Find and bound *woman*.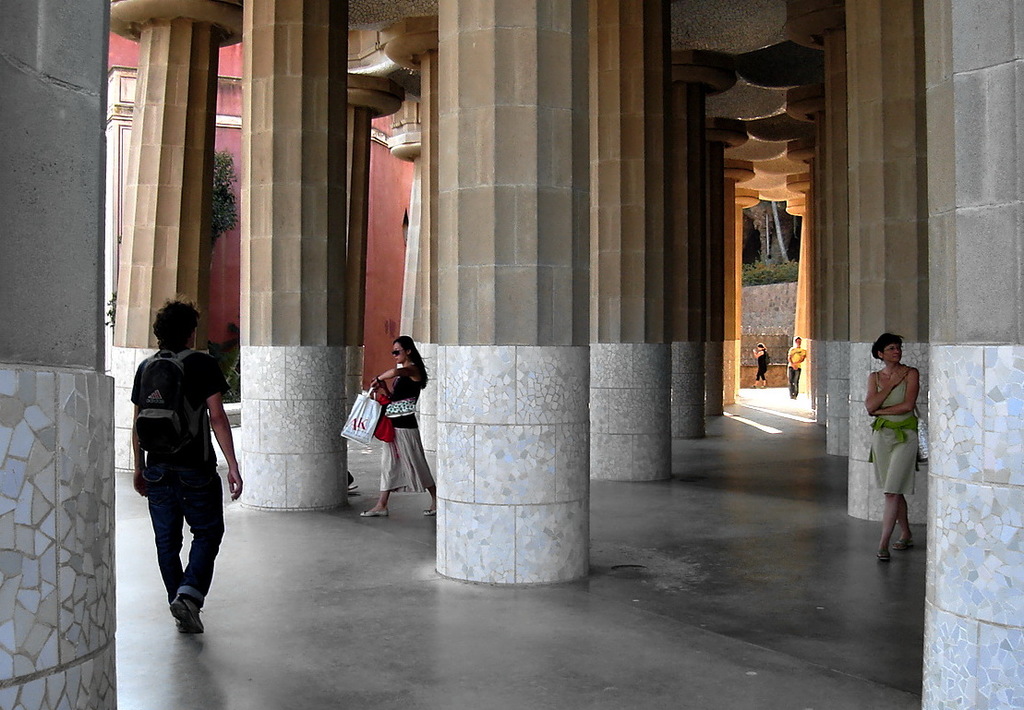
Bound: pyautogui.locateOnScreen(359, 334, 436, 520).
